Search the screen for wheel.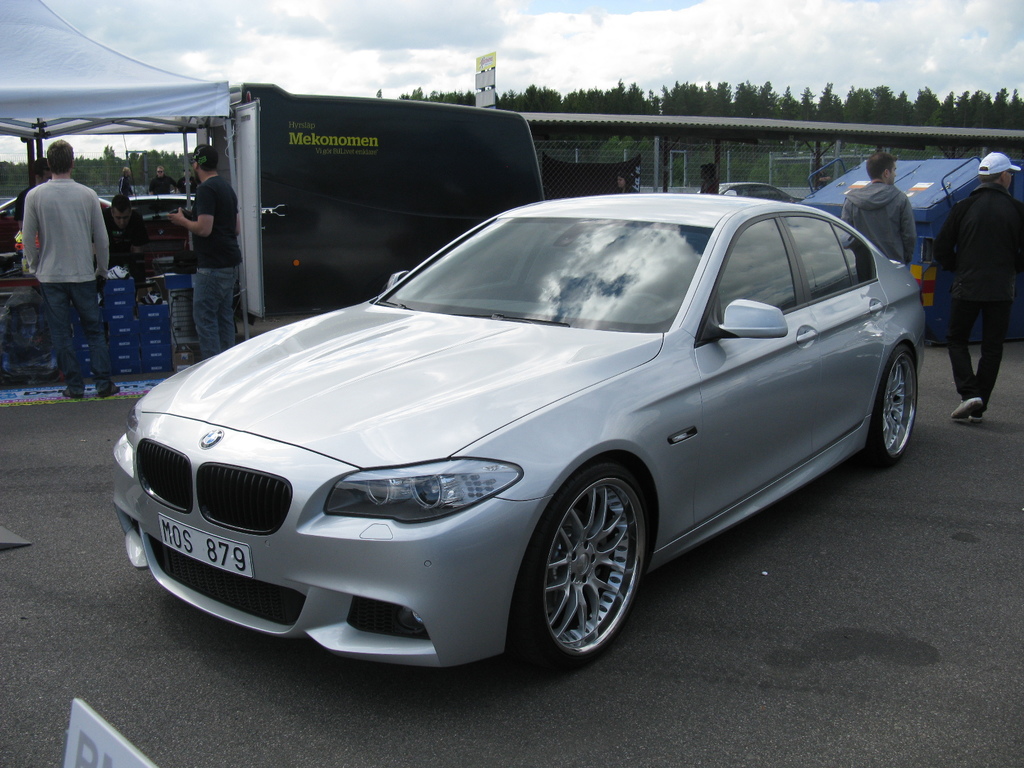
Found at <box>525,467,643,662</box>.
